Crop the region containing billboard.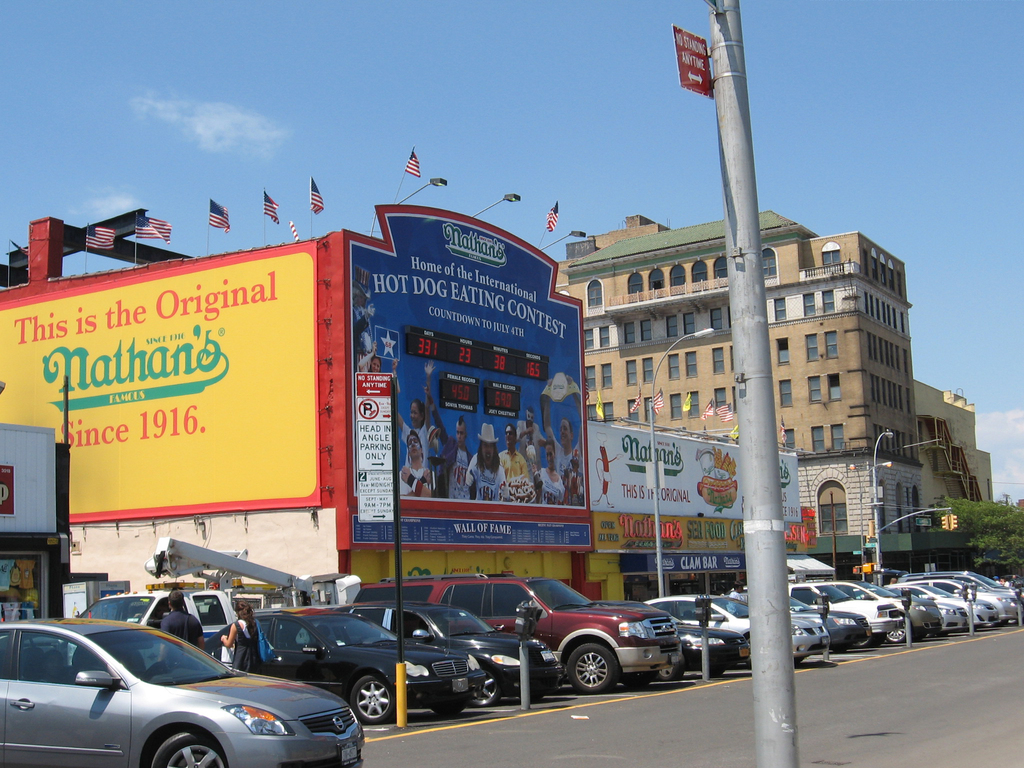
Crop region: select_region(349, 237, 588, 545).
